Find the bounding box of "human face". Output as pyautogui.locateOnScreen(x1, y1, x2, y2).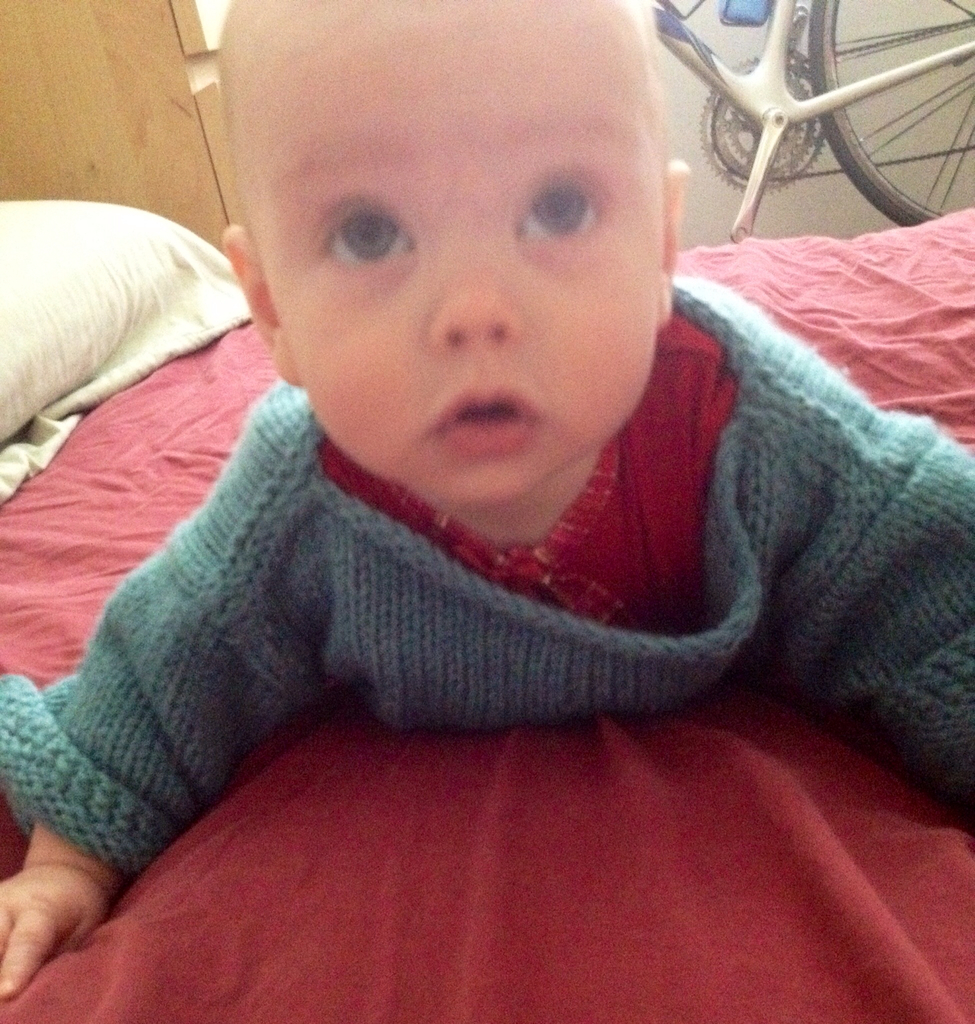
pyautogui.locateOnScreen(250, 0, 666, 507).
